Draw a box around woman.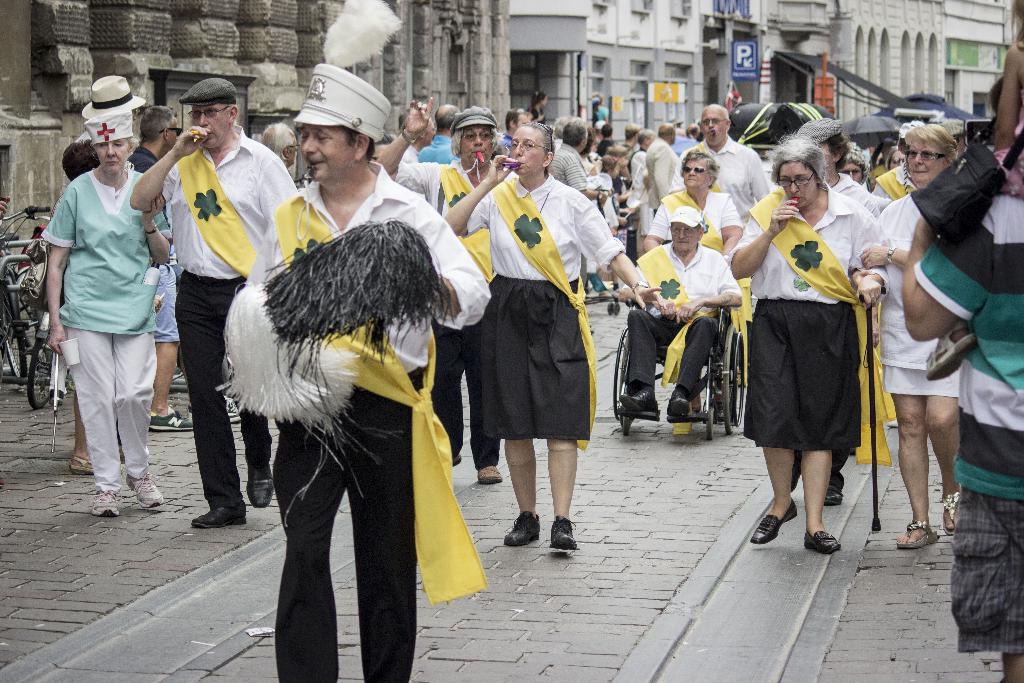
l=527, t=92, r=547, b=126.
